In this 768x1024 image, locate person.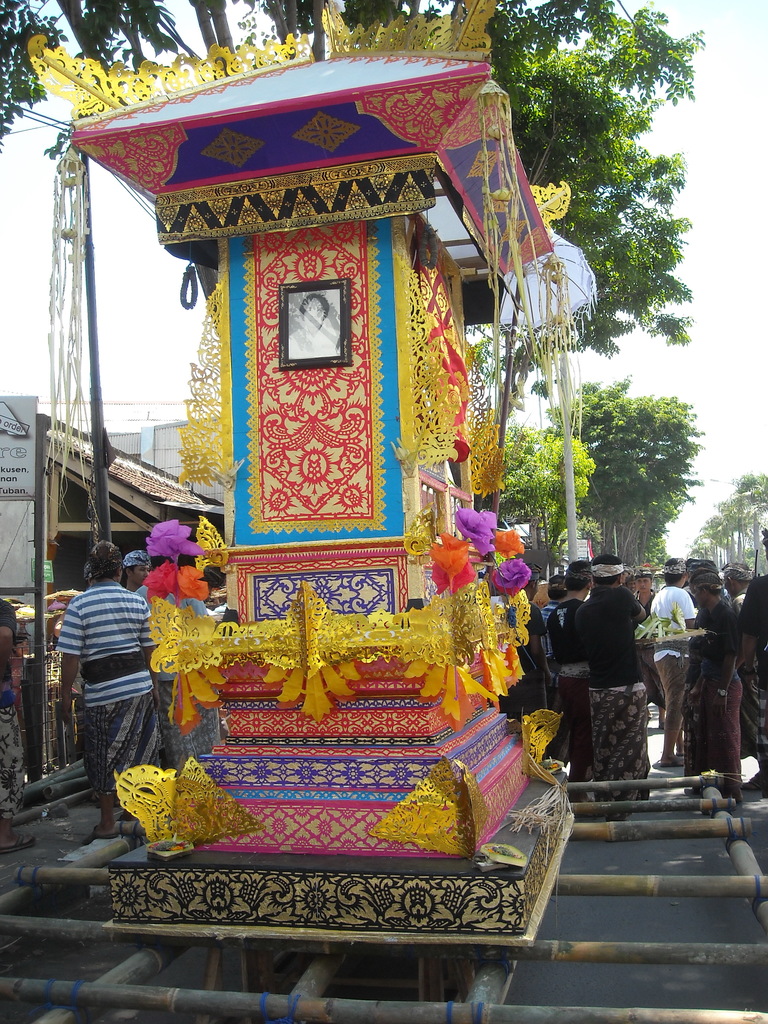
Bounding box: [left=284, top=296, right=340, bottom=355].
